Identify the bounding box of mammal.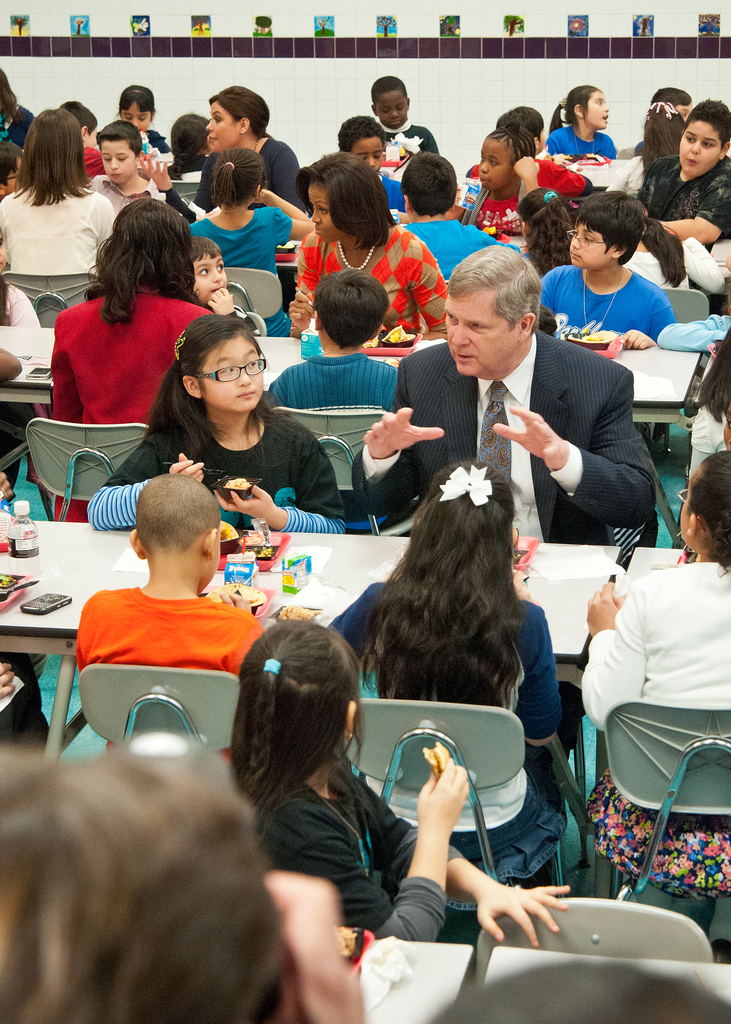
Rect(543, 79, 615, 158).
